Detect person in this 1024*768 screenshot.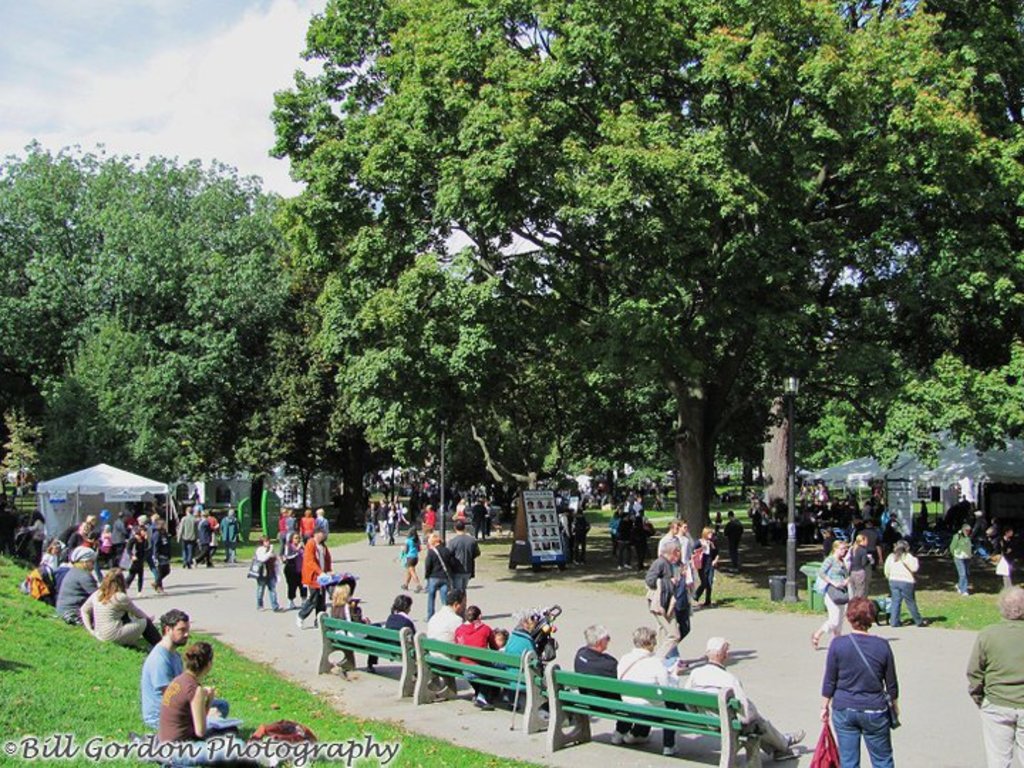
Detection: [left=619, top=629, right=678, bottom=754].
